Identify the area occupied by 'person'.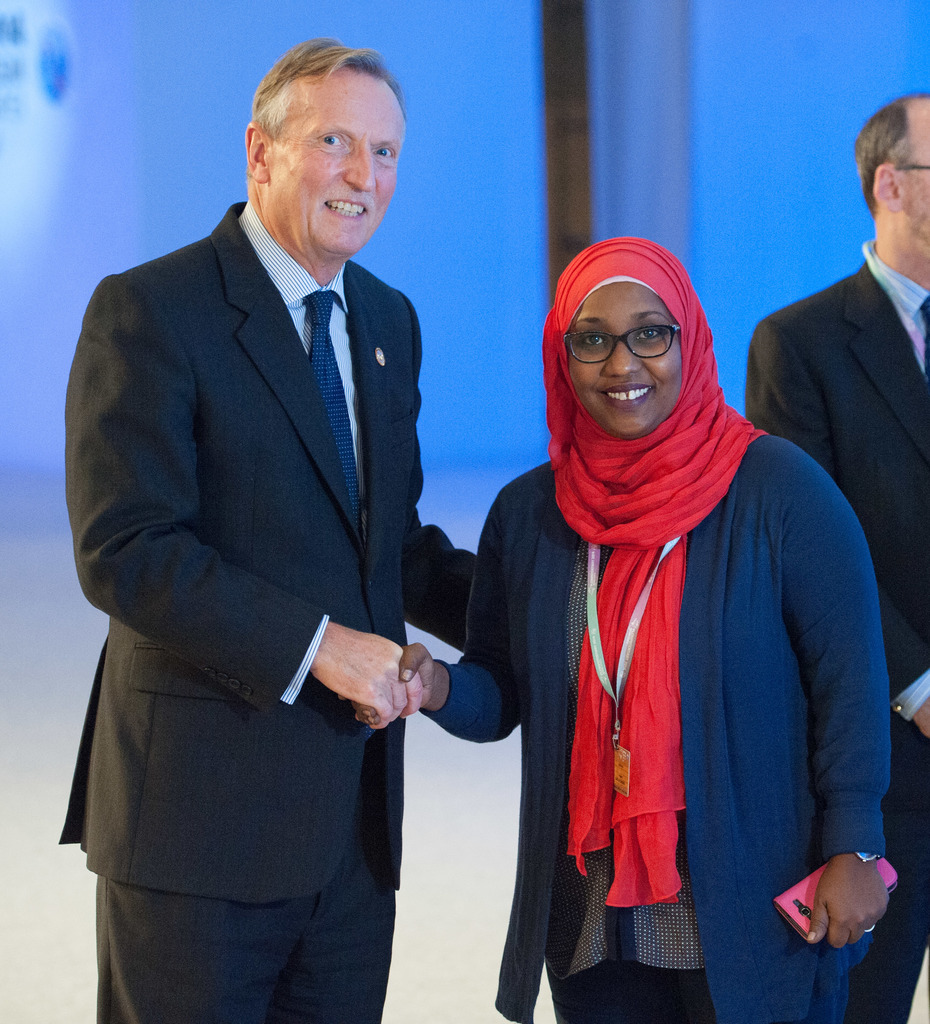
Area: <region>52, 39, 486, 1023</region>.
